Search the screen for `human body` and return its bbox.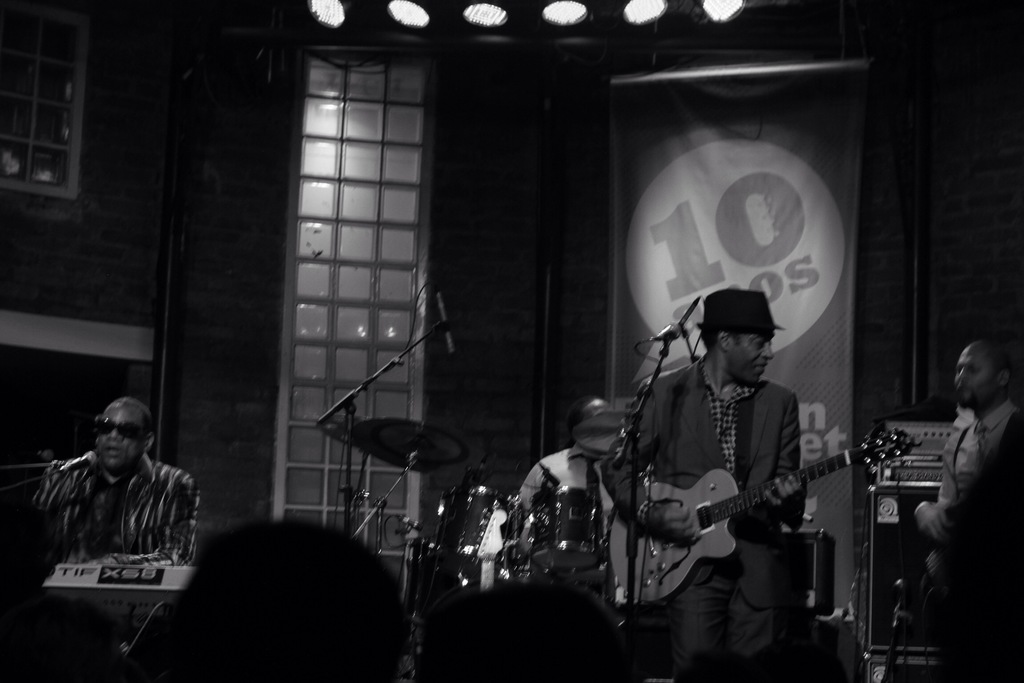
Found: 32, 462, 202, 566.
